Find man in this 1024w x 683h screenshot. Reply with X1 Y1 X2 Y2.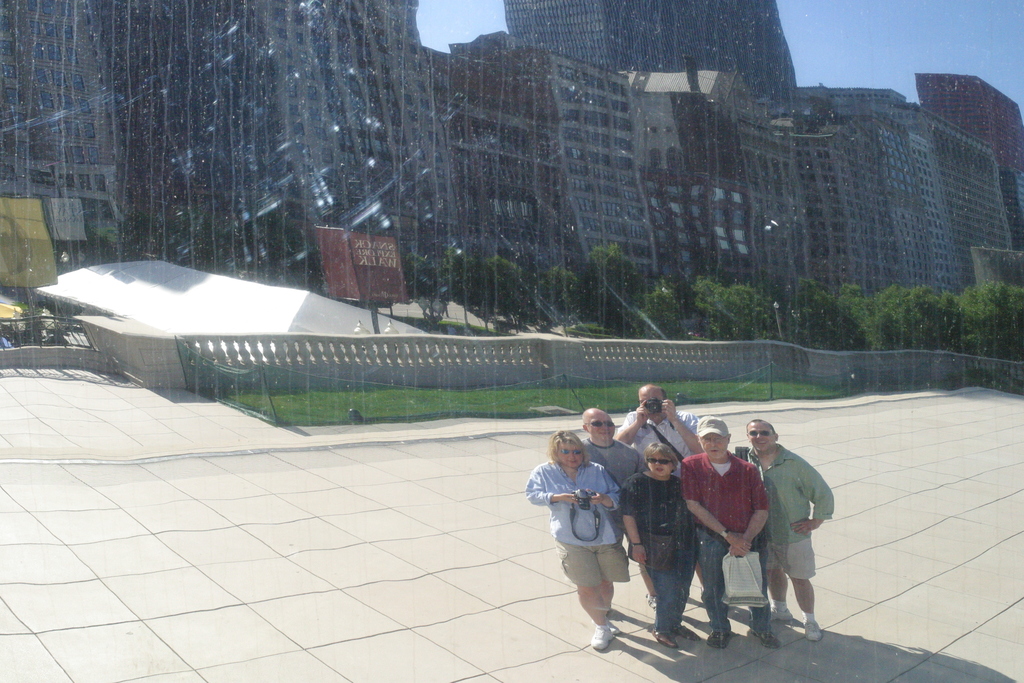
612 385 705 605.
